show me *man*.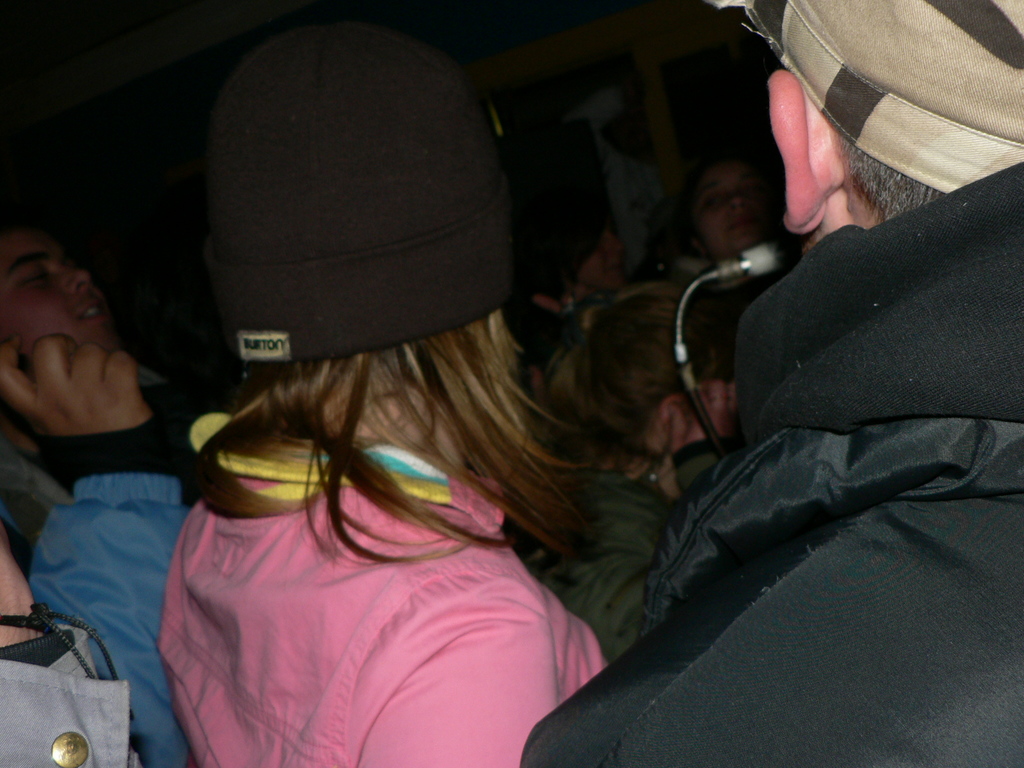
*man* is here: 522:0:1023:767.
